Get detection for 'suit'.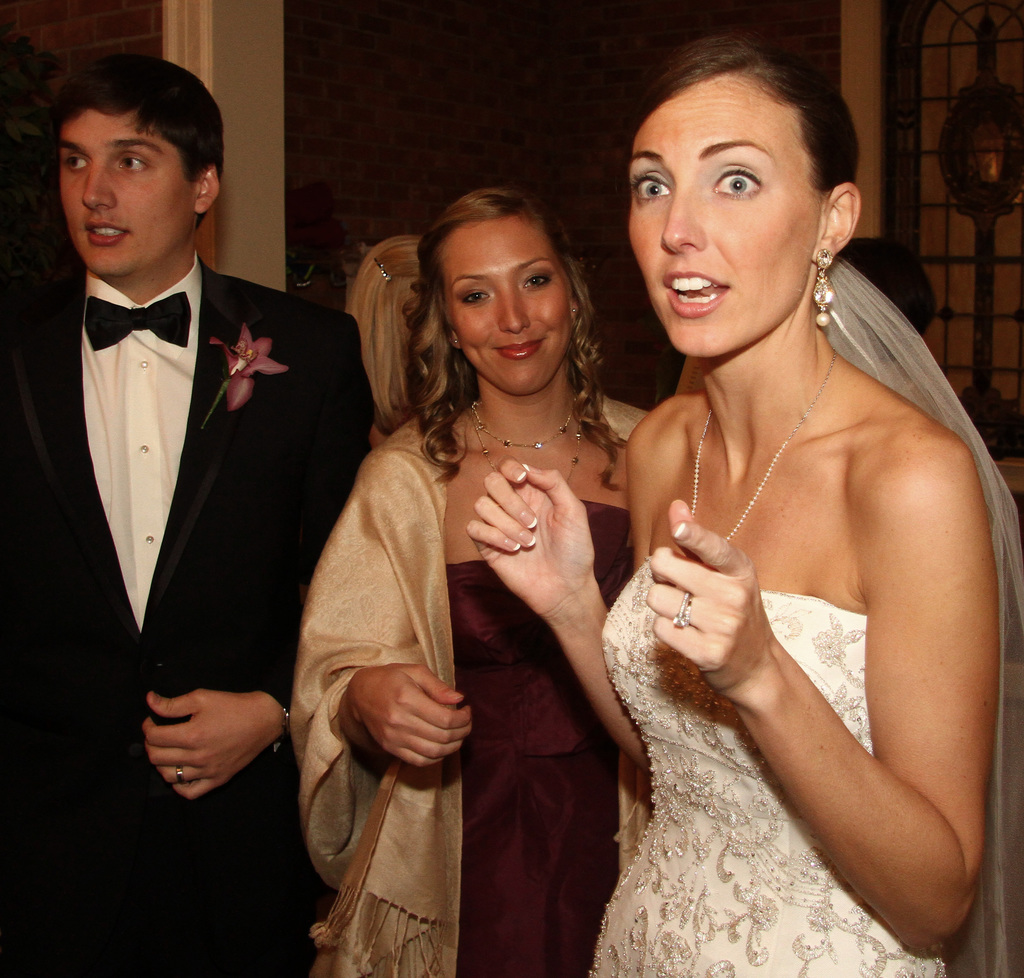
Detection: [x1=21, y1=89, x2=348, y2=905].
